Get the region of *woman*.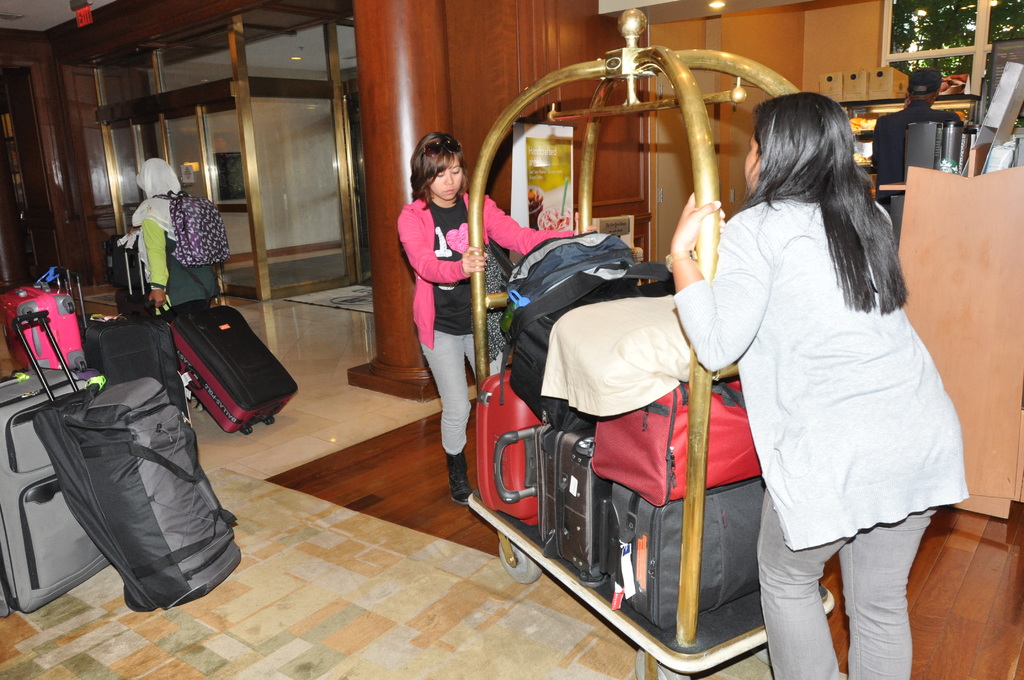
box=[666, 89, 968, 679].
